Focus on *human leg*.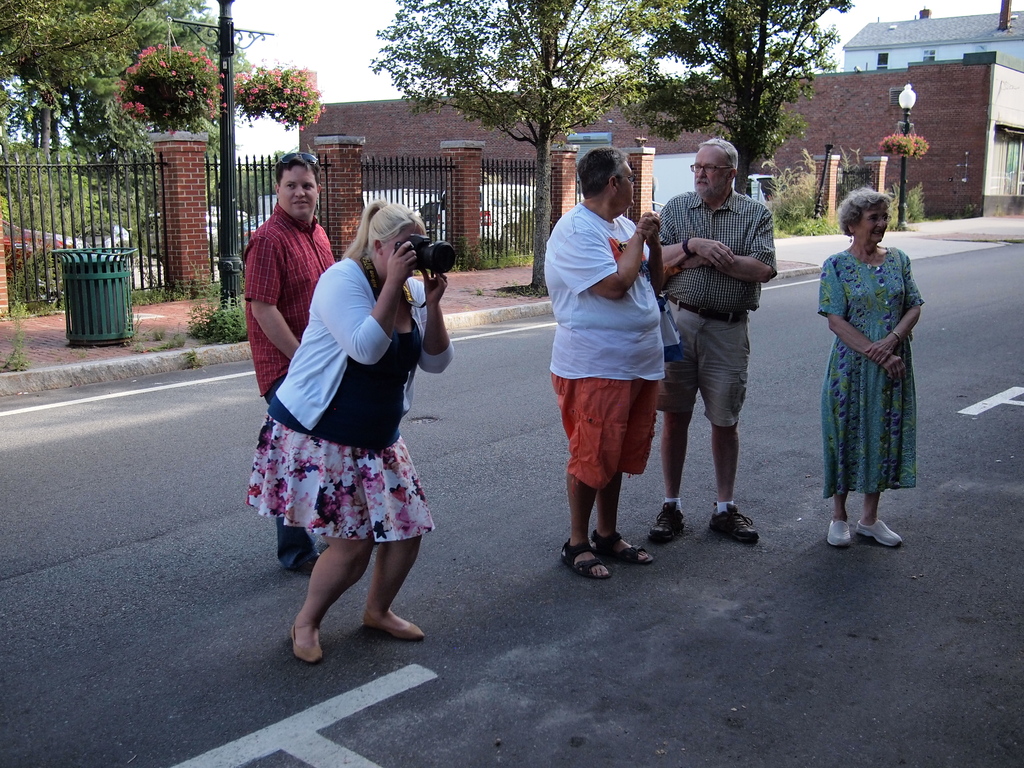
Focused at 589:472:658:573.
